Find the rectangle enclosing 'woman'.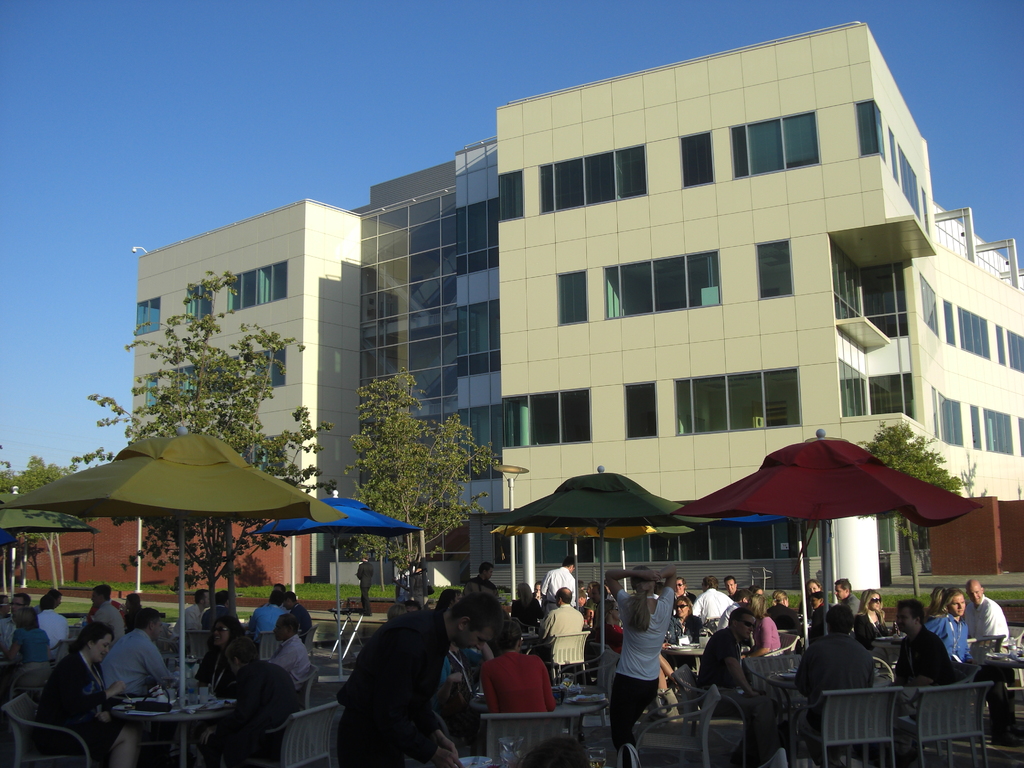
pyautogui.locateOnScreen(598, 596, 657, 659).
